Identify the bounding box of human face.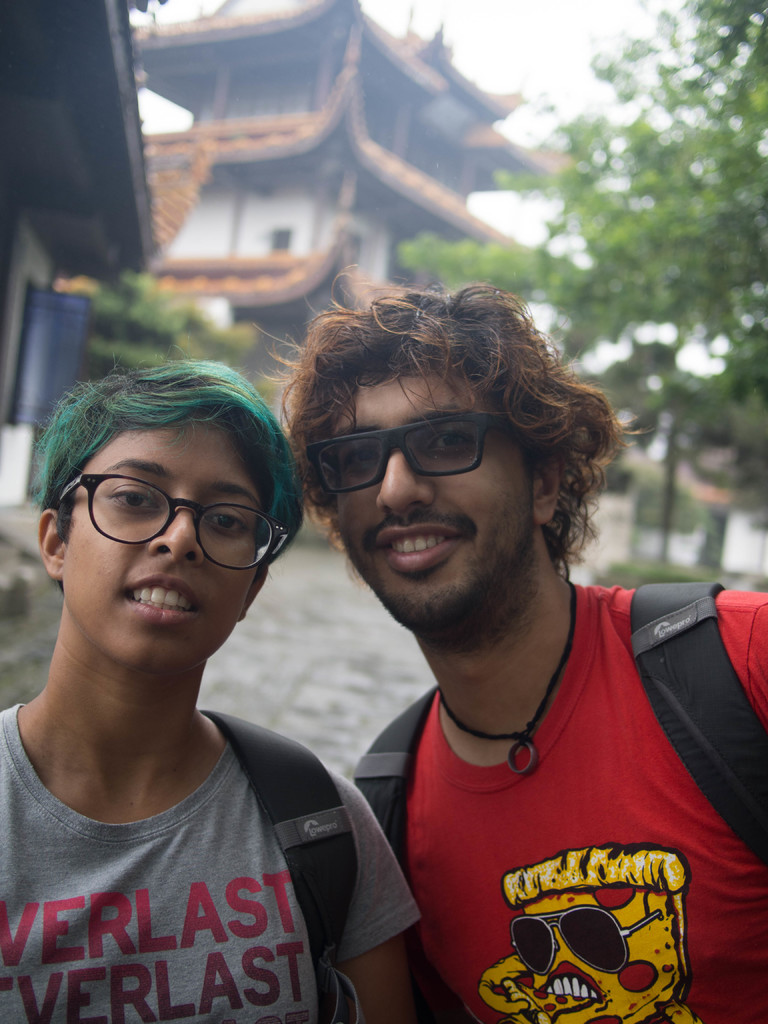
(x1=65, y1=420, x2=261, y2=678).
